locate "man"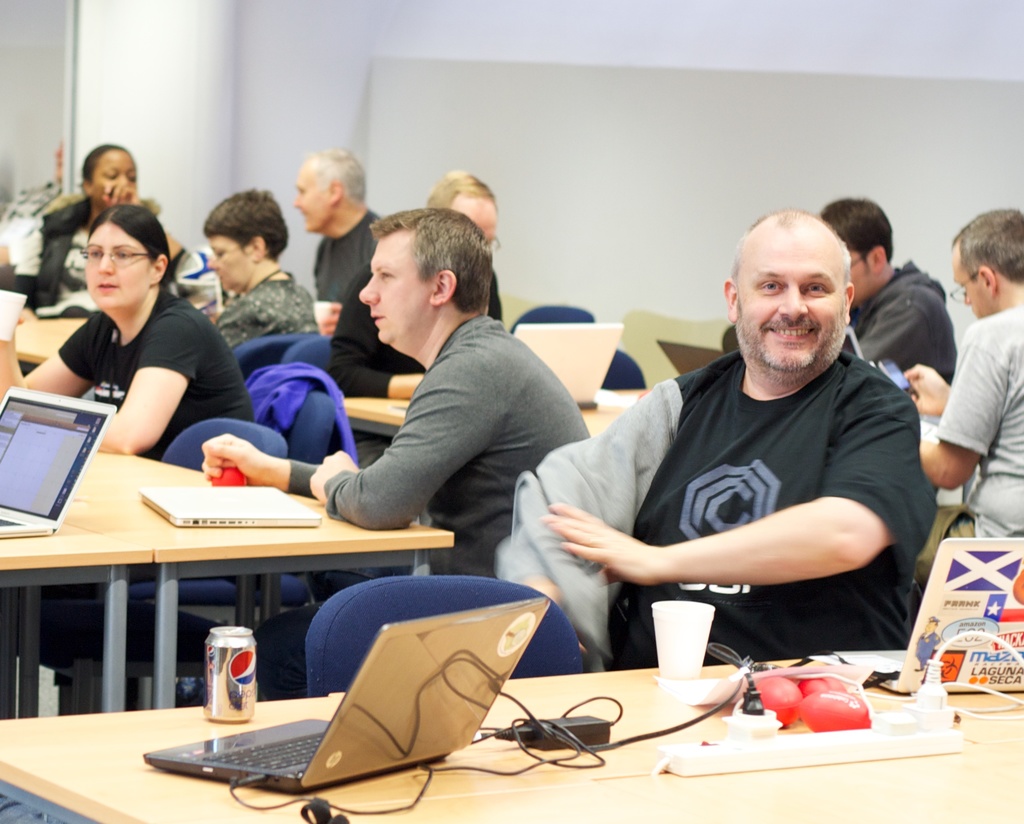
box(817, 199, 957, 385)
